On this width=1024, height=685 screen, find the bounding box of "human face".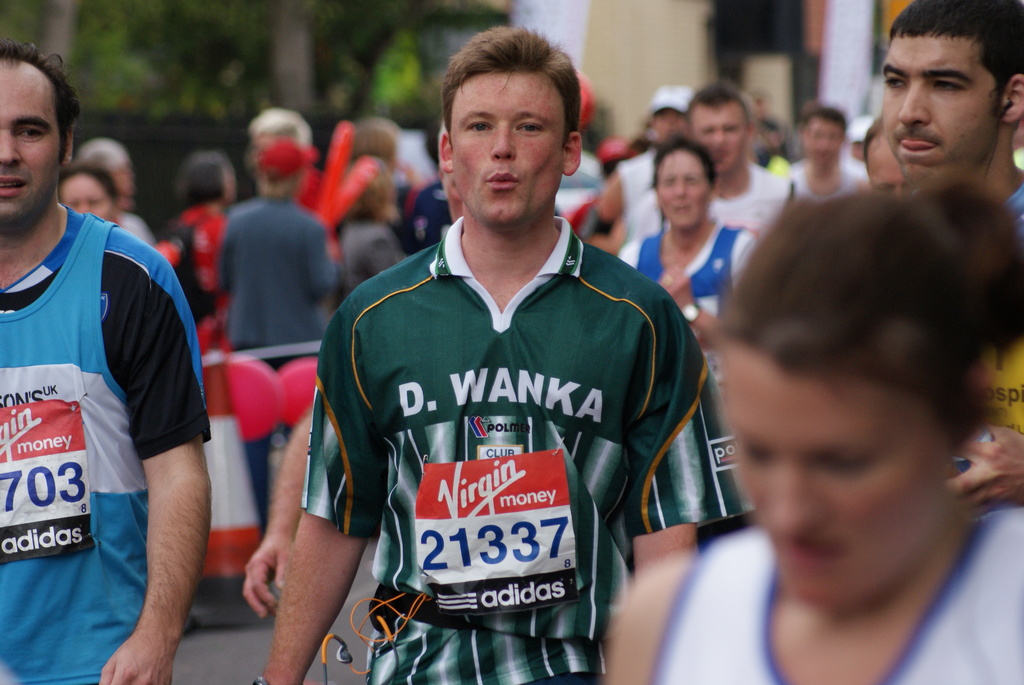
Bounding box: BBox(879, 32, 999, 188).
